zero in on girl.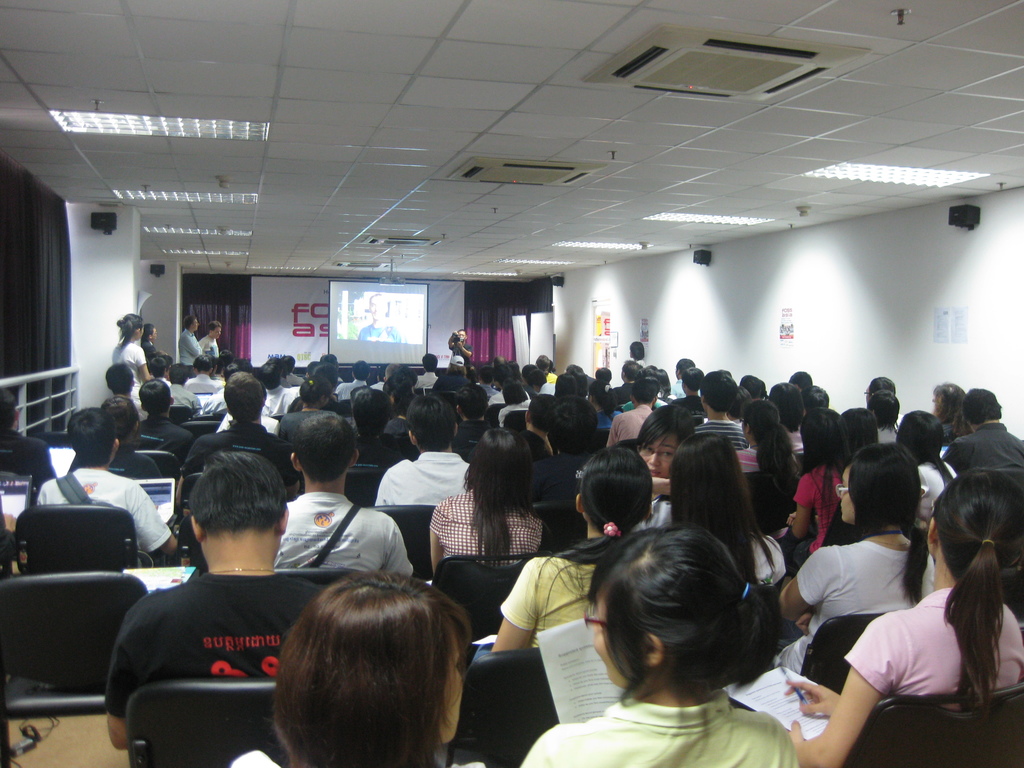
Zeroed in: detection(488, 446, 655, 650).
